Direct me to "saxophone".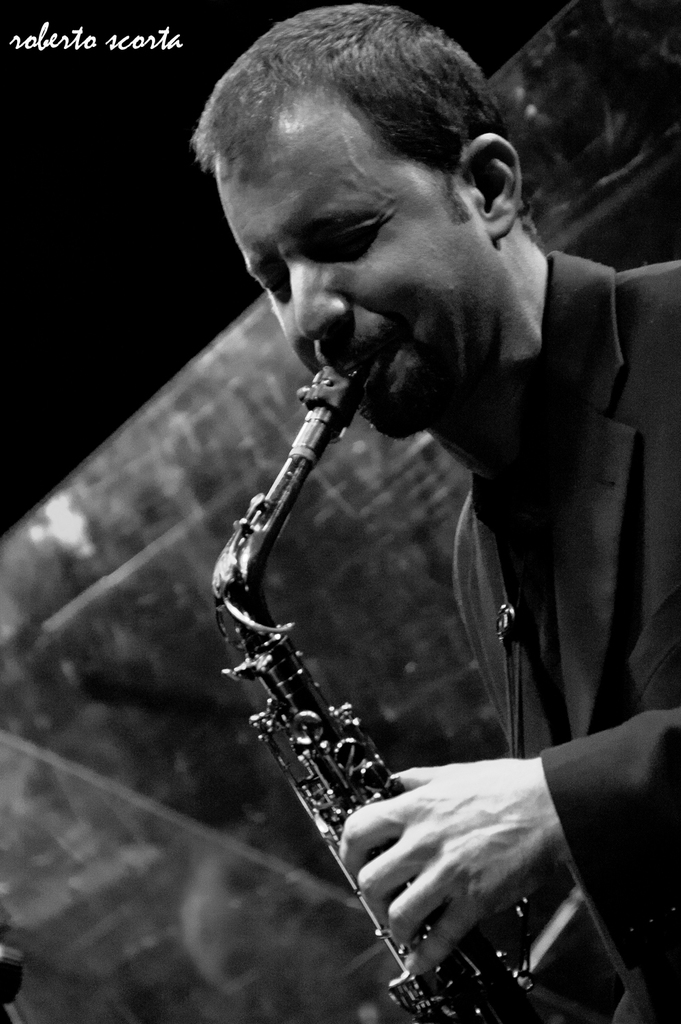
Direction: <region>206, 349, 559, 1023</region>.
